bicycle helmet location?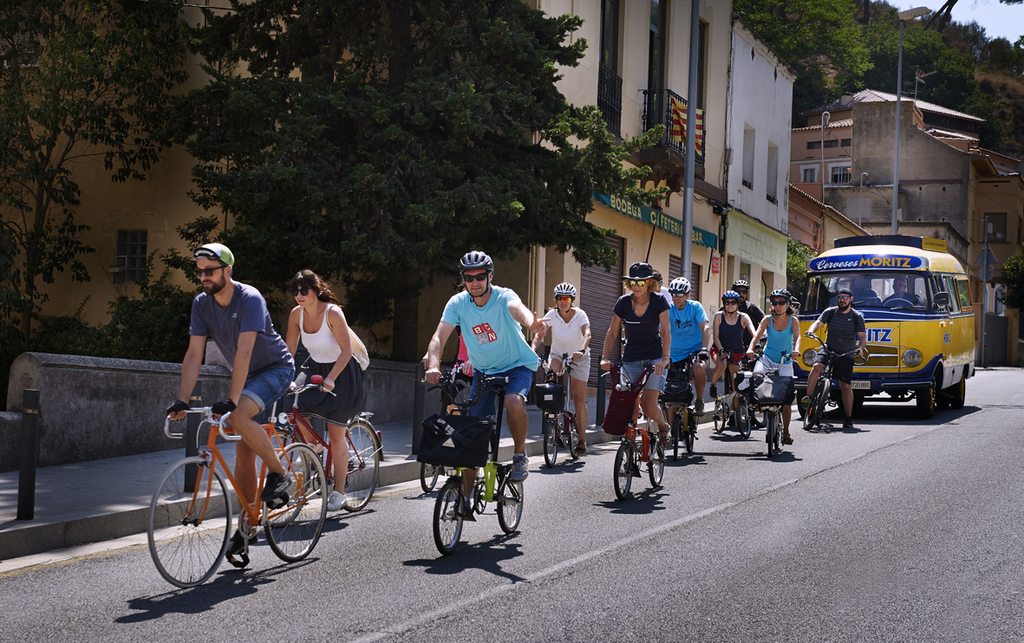
crop(552, 282, 577, 303)
